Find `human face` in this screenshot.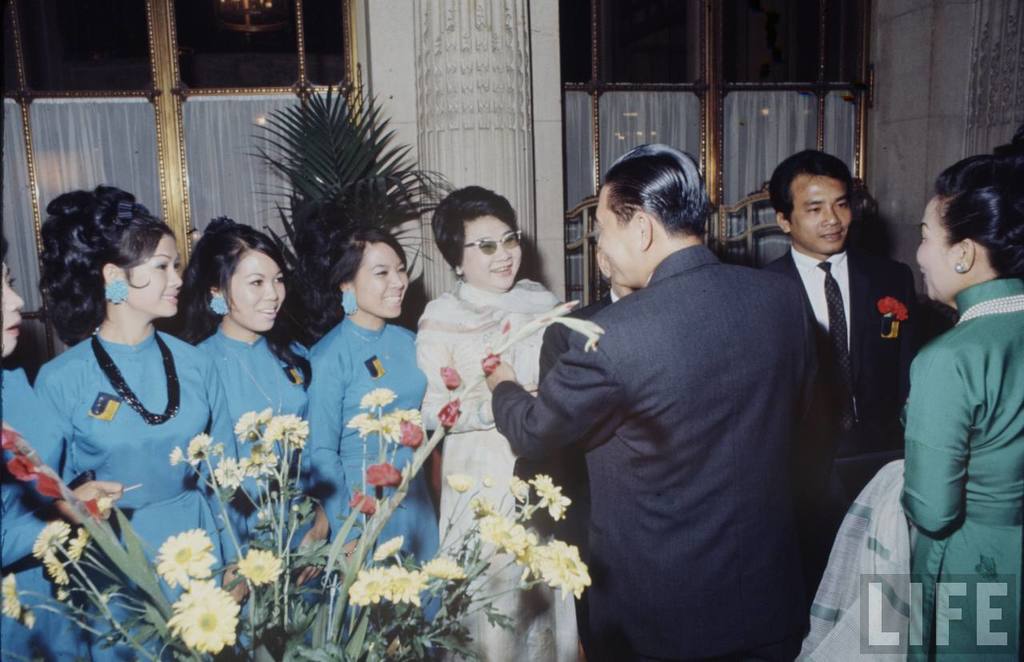
The bounding box for `human face` is 918,199,959,303.
